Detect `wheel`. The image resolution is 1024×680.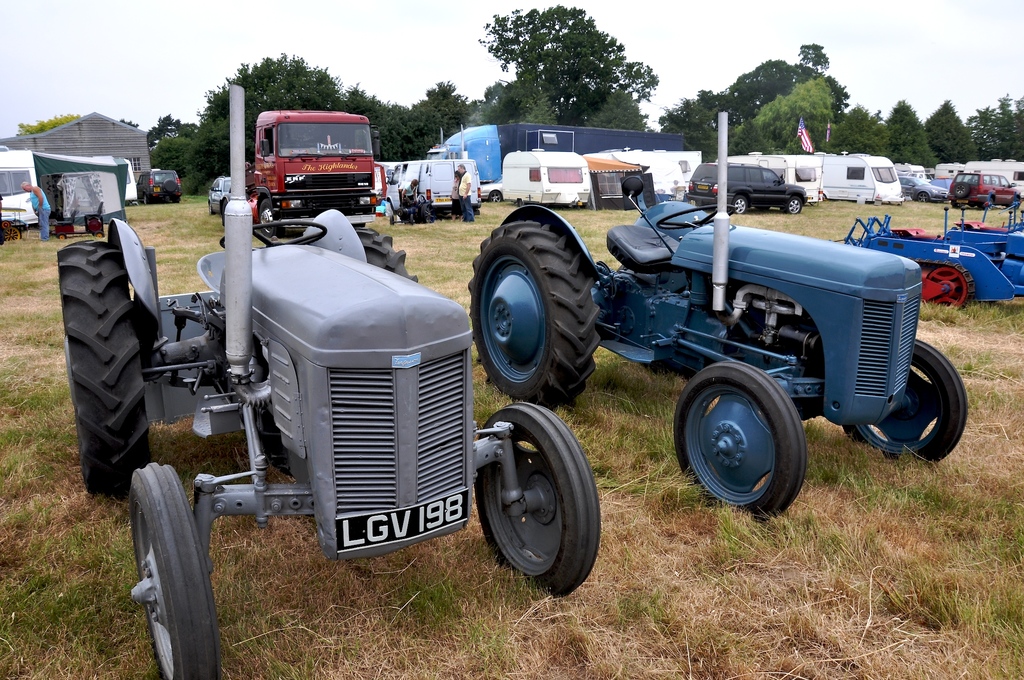
{"left": 488, "top": 189, "right": 500, "bottom": 202}.
